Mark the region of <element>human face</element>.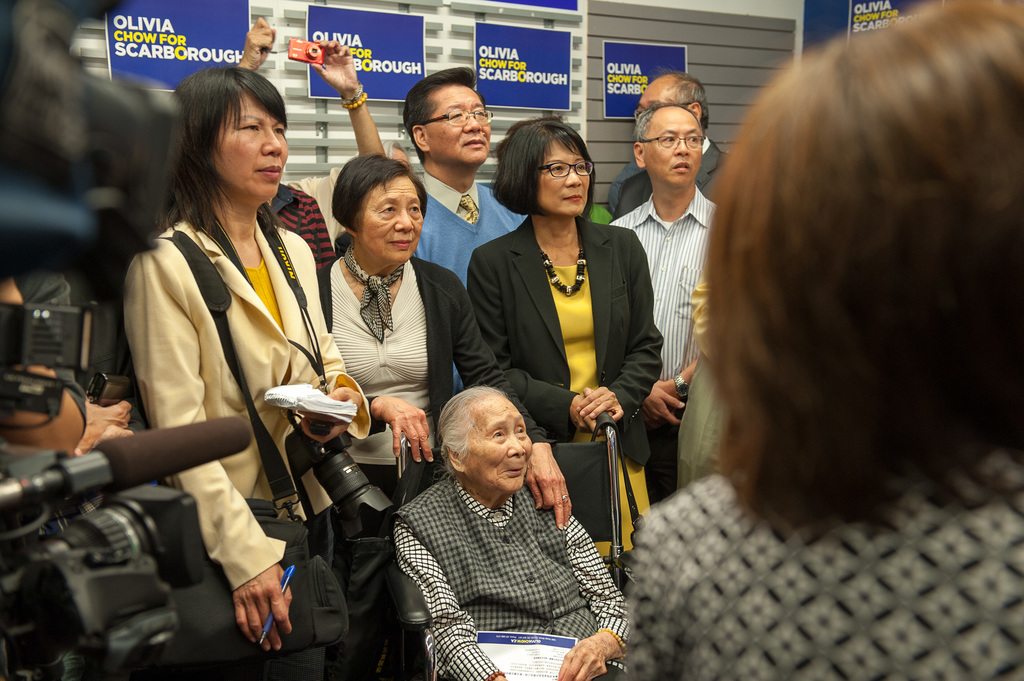
Region: bbox=(633, 84, 667, 113).
